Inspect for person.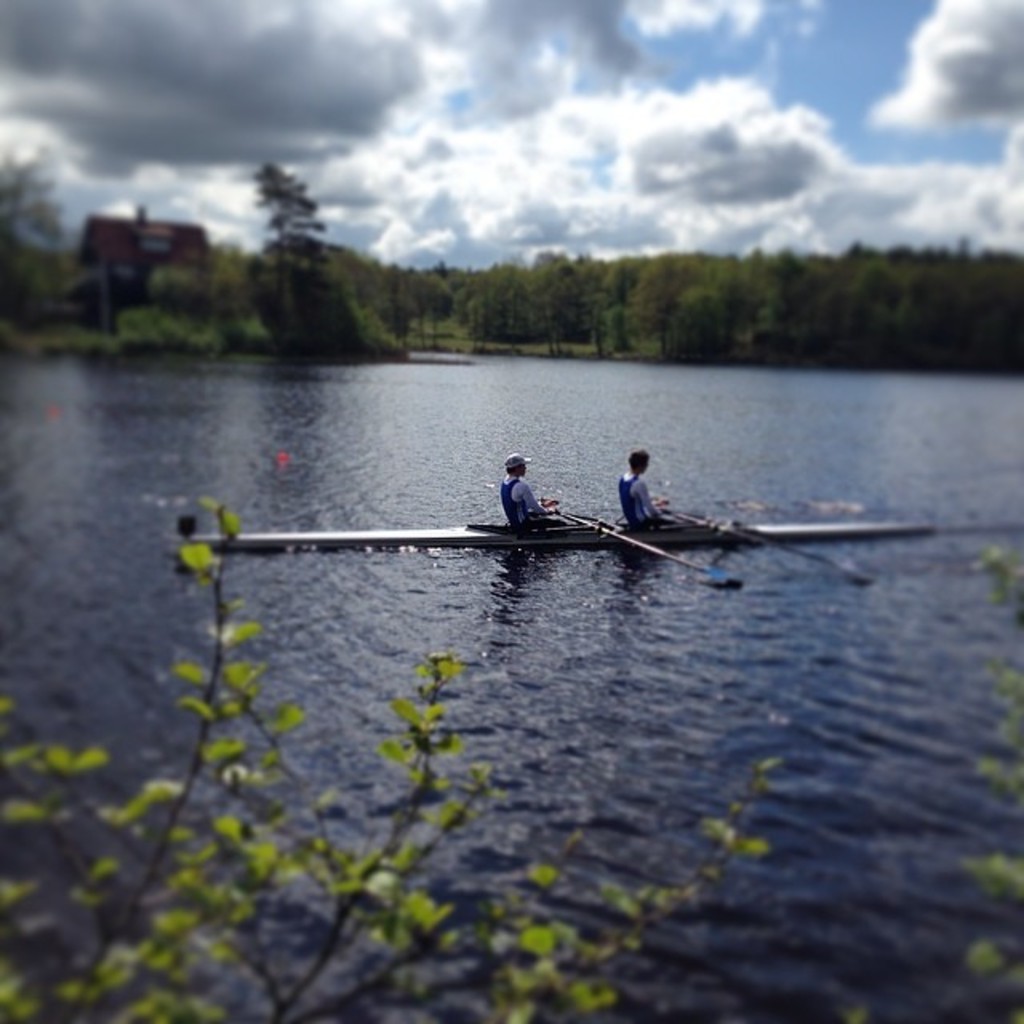
Inspection: rect(494, 454, 571, 541).
